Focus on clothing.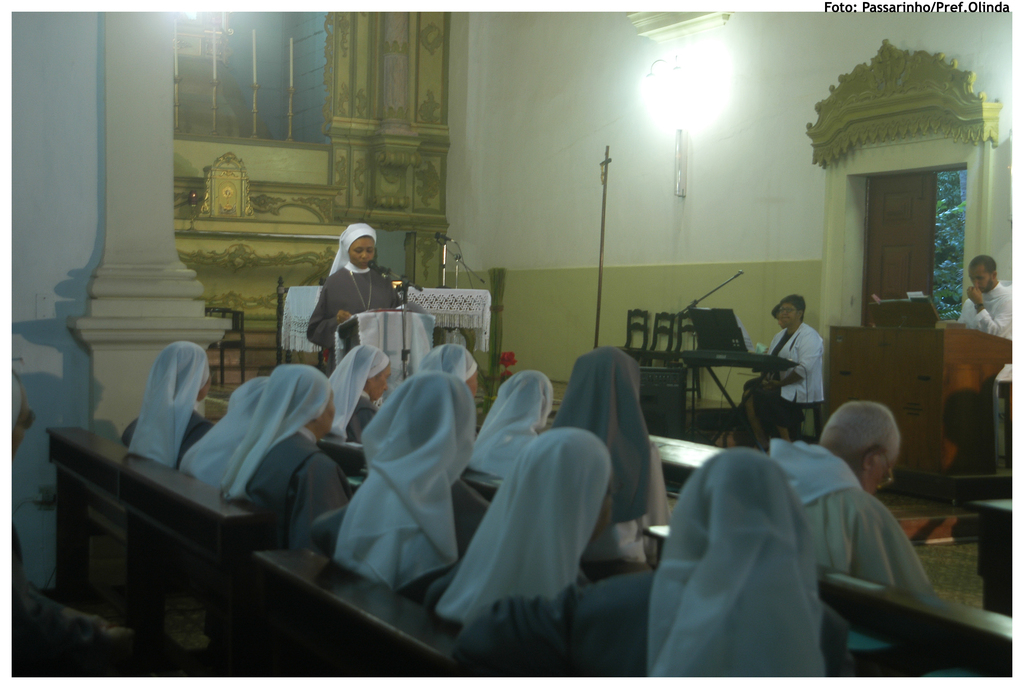
Focused at 518/444/883/683.
